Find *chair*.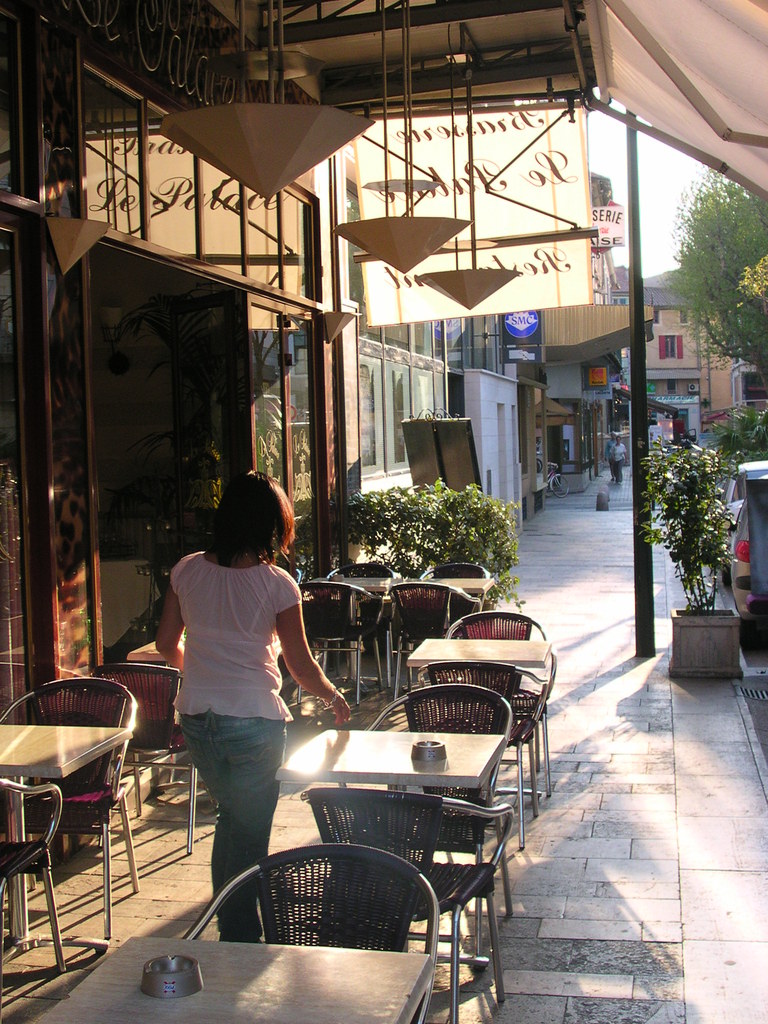
Rect(289, 581, 396, 700).
